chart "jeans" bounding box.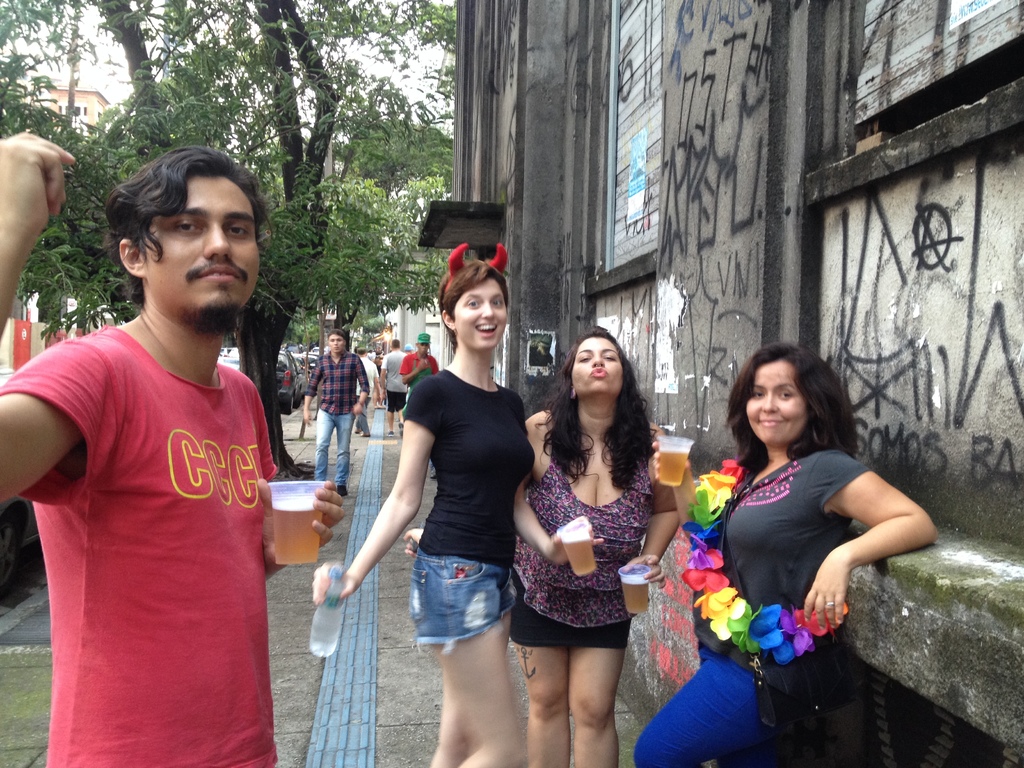
Charted: rect(313, 412, 354, 488).
